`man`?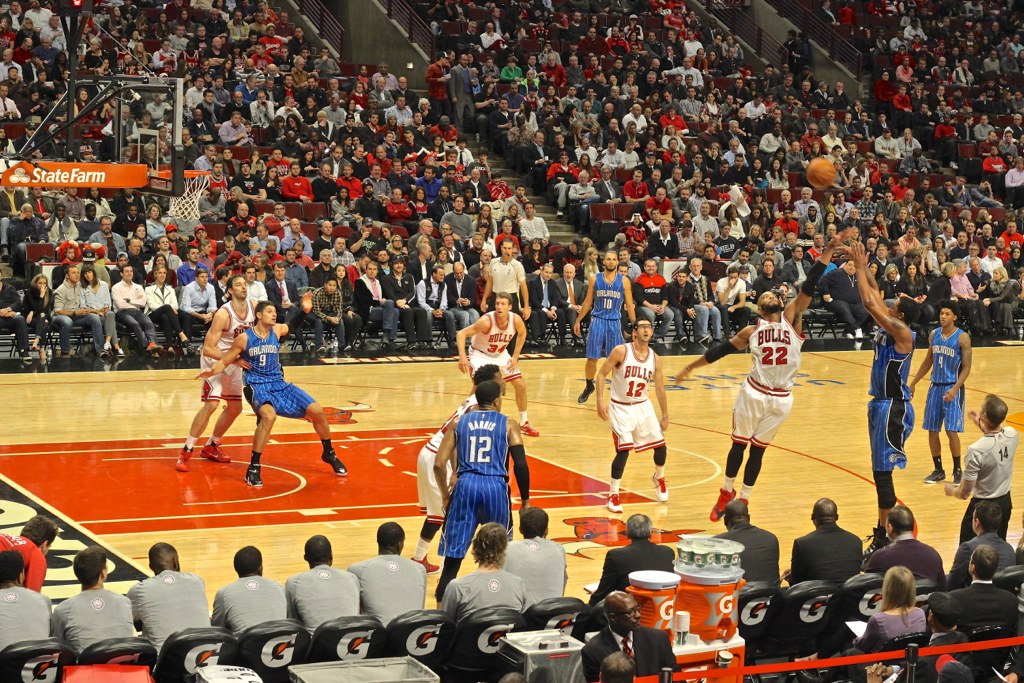
(left=146, top=91, right=182, bottom=122)
